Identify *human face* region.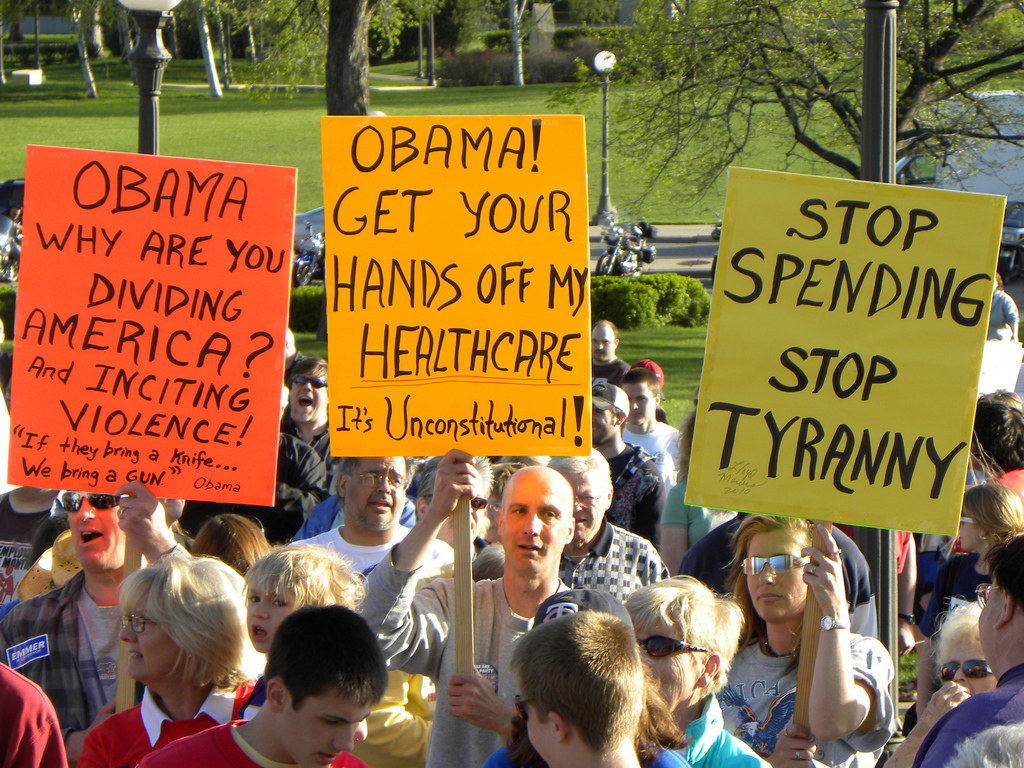
Region: {"left": 525, "top": 701, "right": 551, "bottom": 767}.
